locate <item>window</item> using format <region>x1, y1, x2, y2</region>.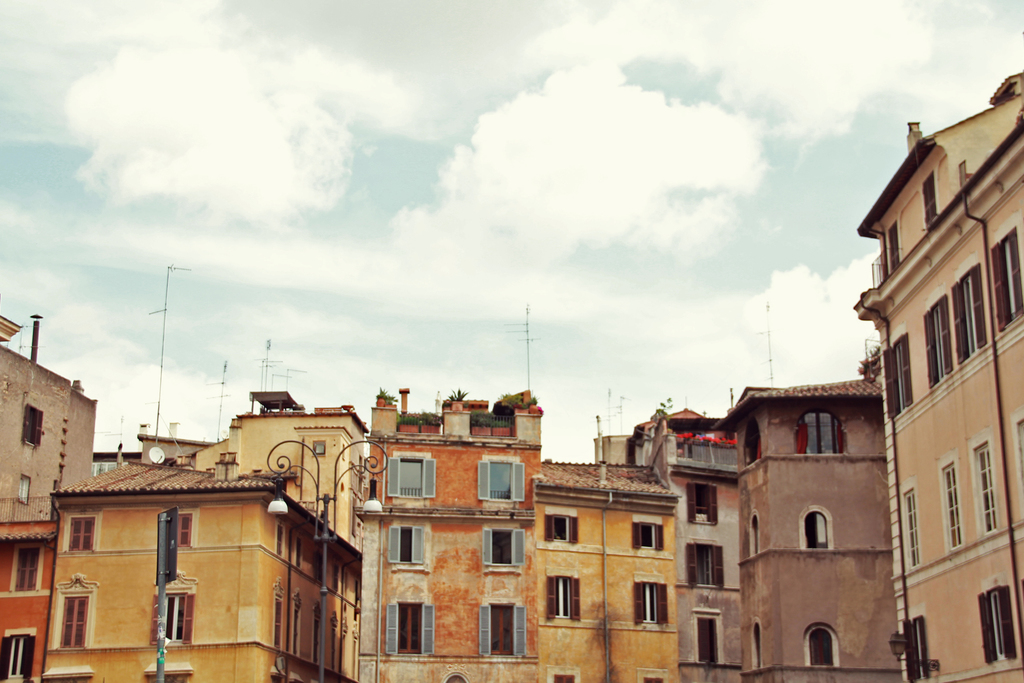
<region>273, 597, 283, 651</region>.
